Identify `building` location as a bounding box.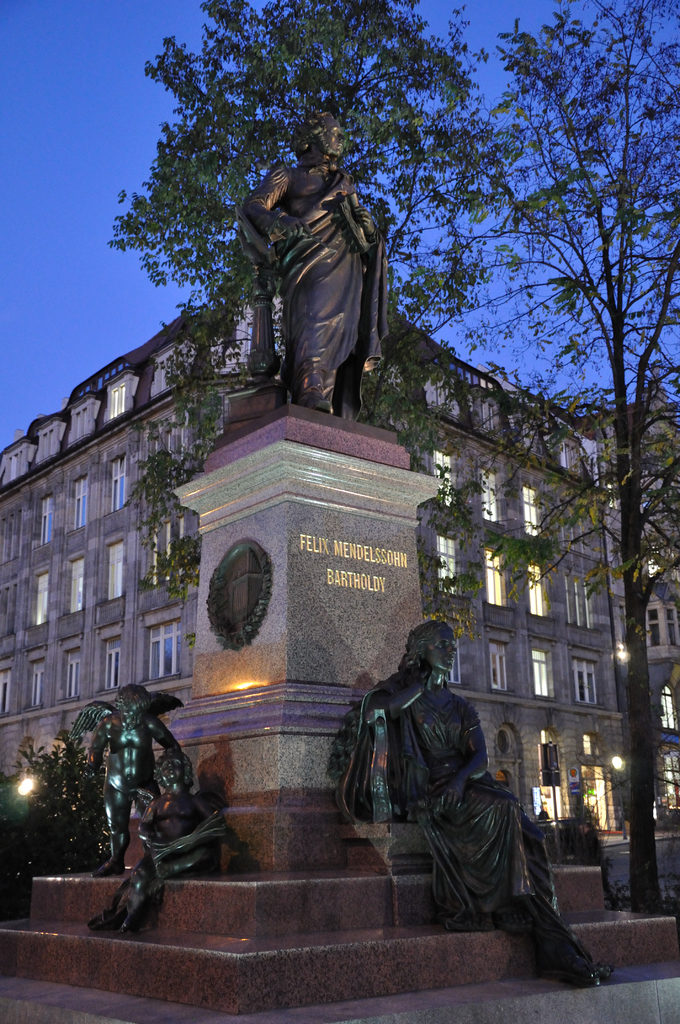
left=0, top=279, right=679, bottom=837.
